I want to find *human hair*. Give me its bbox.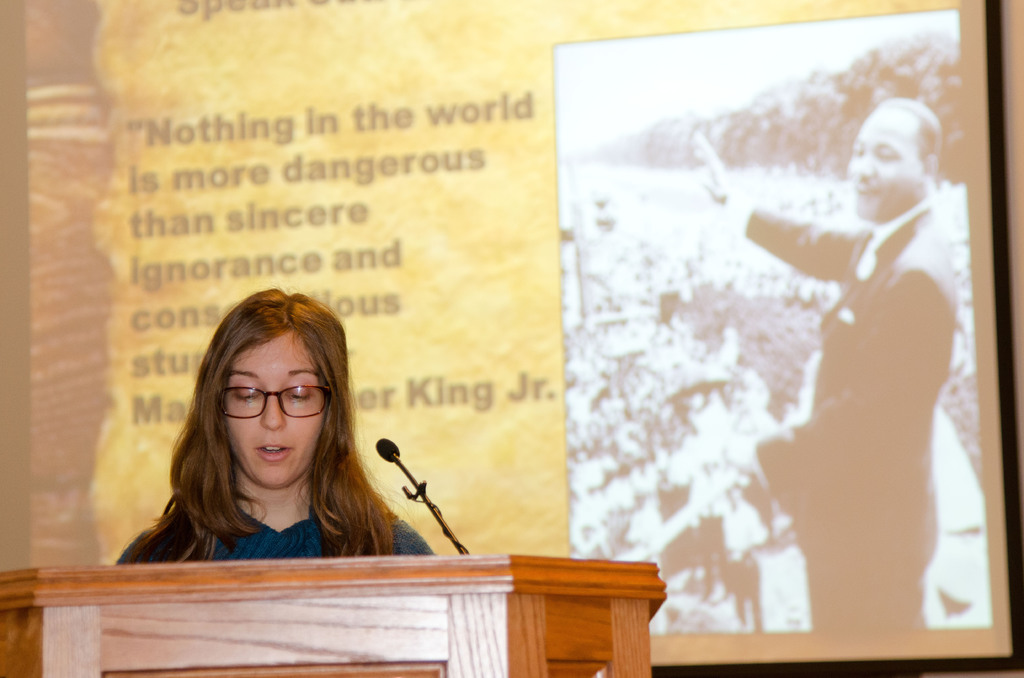
box(139, 296, 368, 586).
